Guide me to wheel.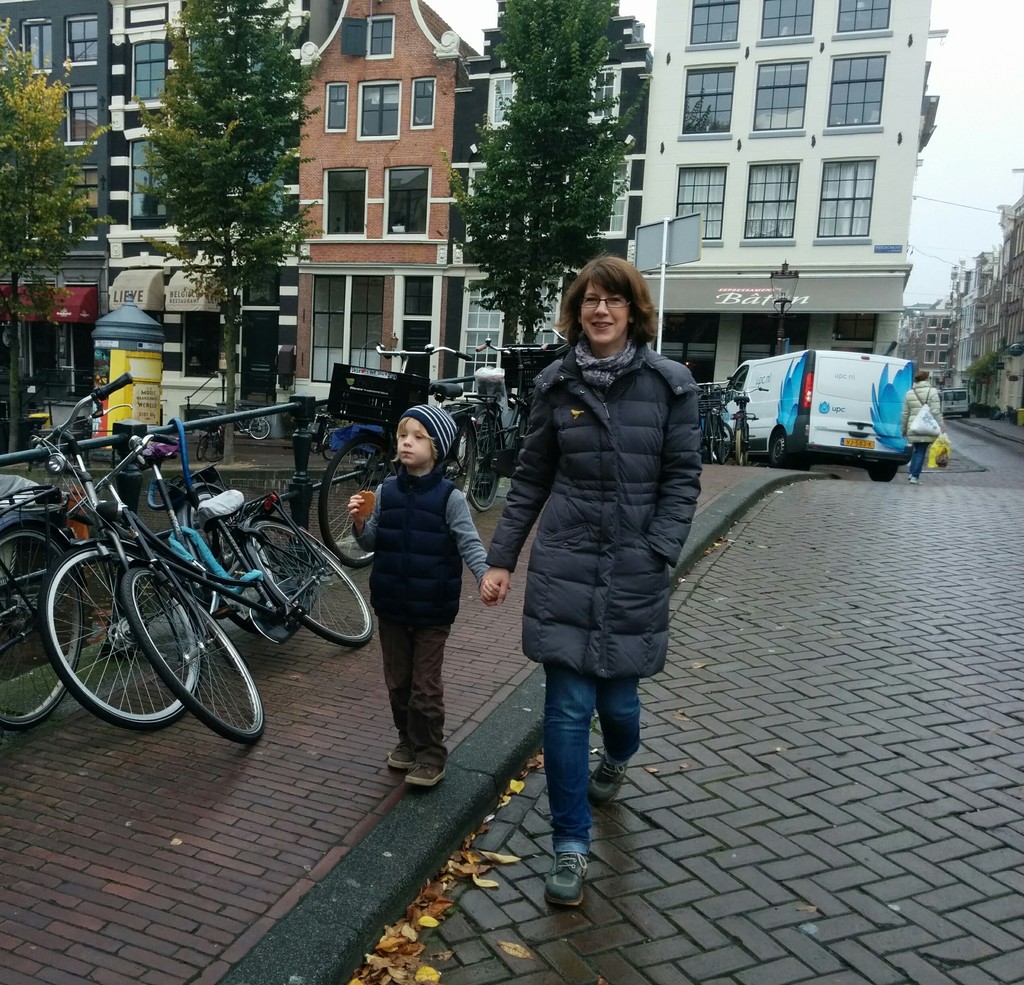
Guidance: x1=196 y1=435 x2=211 y2=460.
